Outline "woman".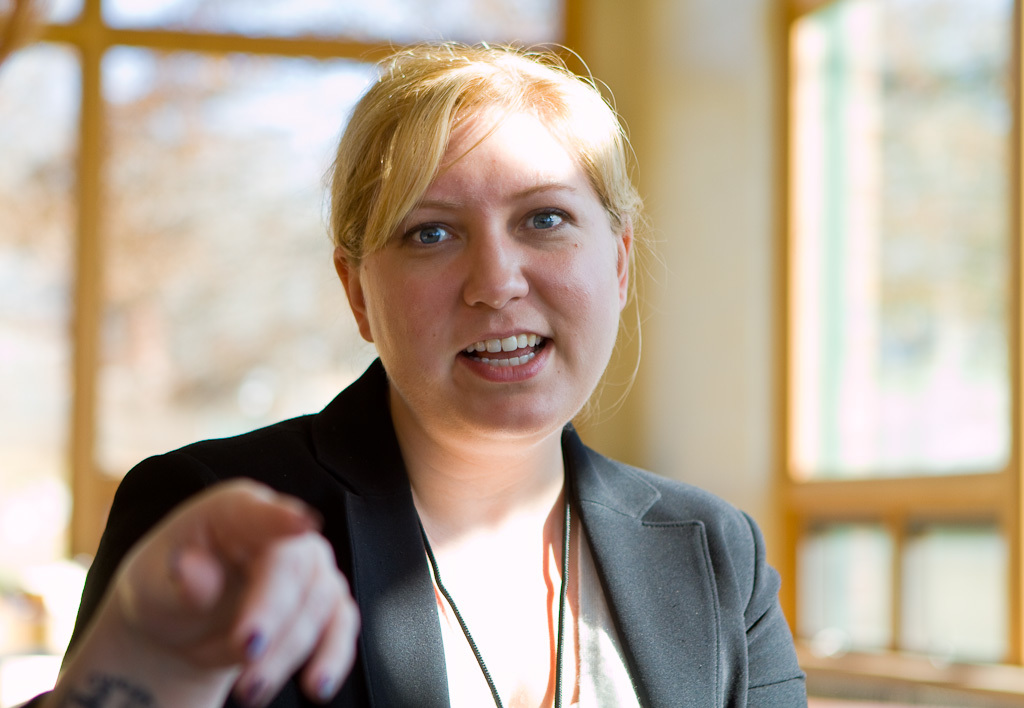
Outline: pyautogui.locateOnScreen(93, 50, 795, 682).
